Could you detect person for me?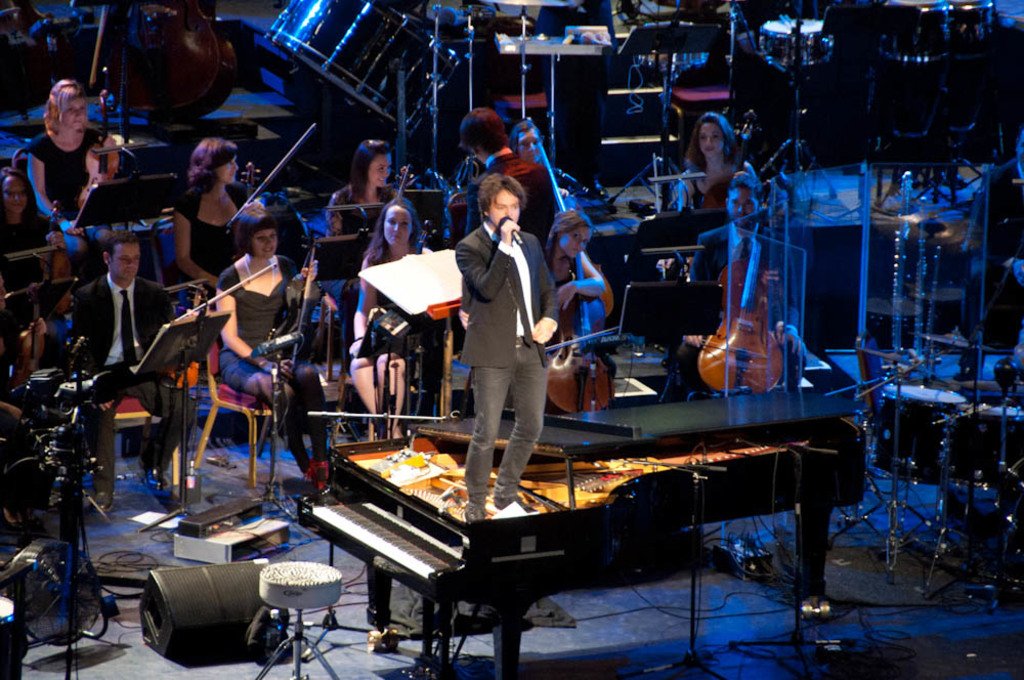
Detection result: bbox=(61, 225, 211, 520).
